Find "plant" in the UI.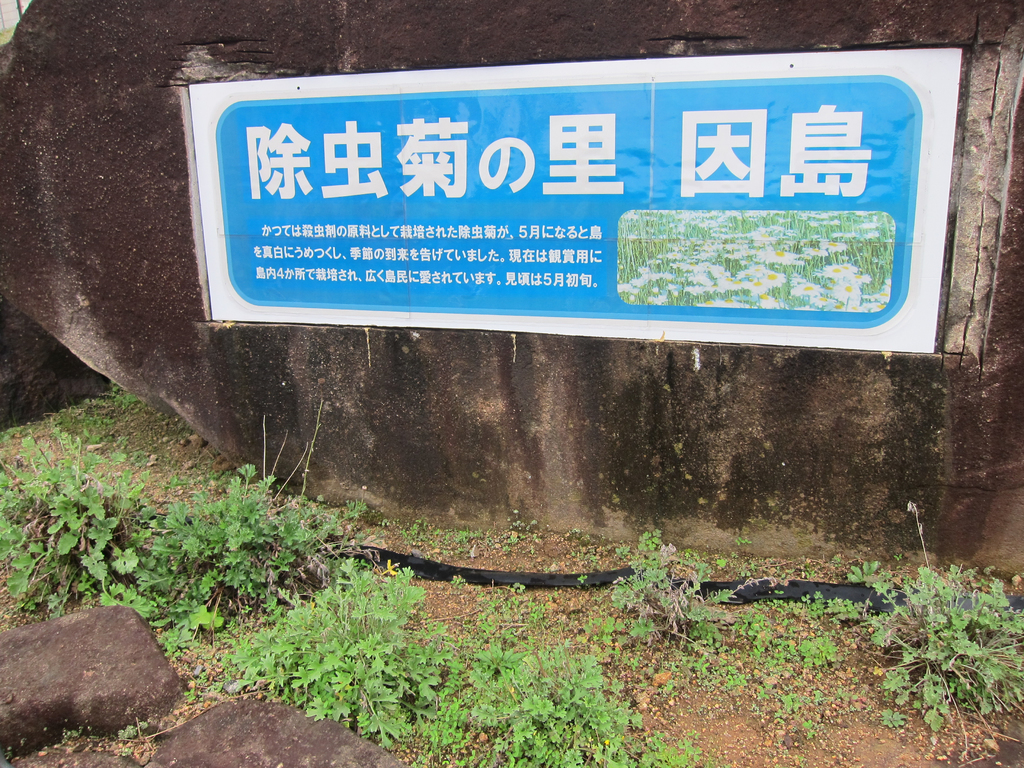
UI element at 797 631 835 673.
